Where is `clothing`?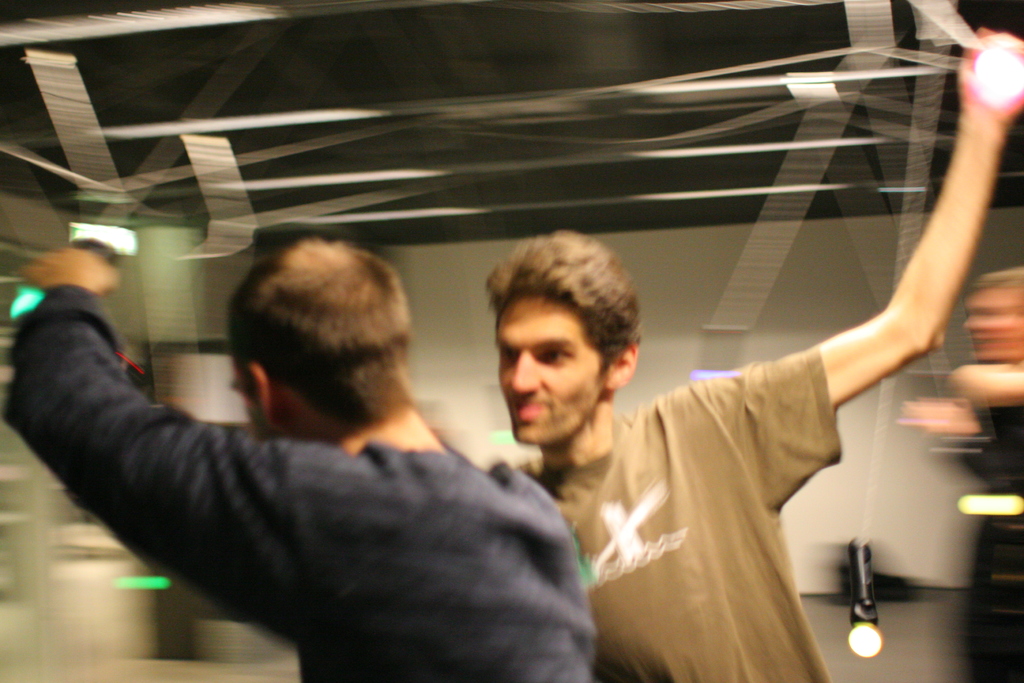
bbox=[0, 277, 599, 682].
